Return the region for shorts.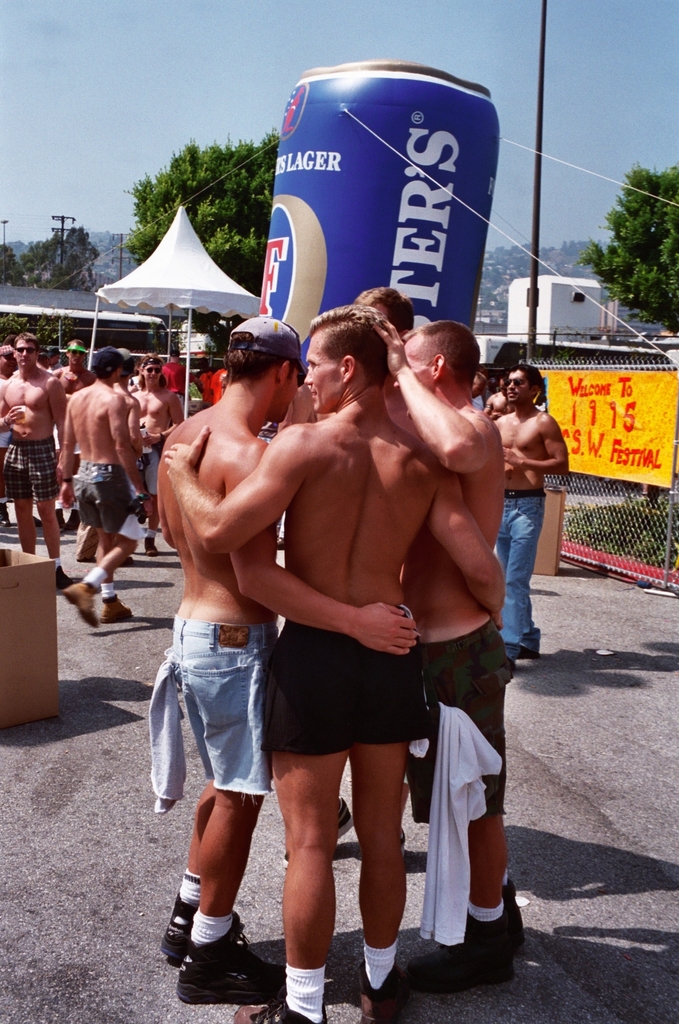
[x1=1, y1=436, x2=71, y2=501].
